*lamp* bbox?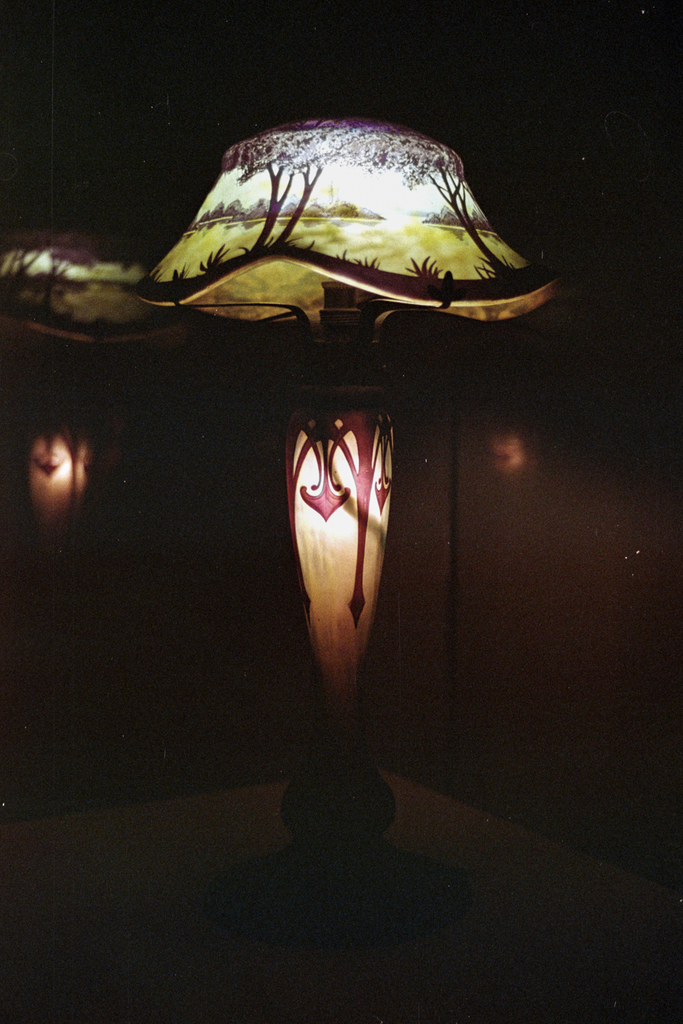
{"left": 0, "top": 111, "right": 568, "bottom": 955}
